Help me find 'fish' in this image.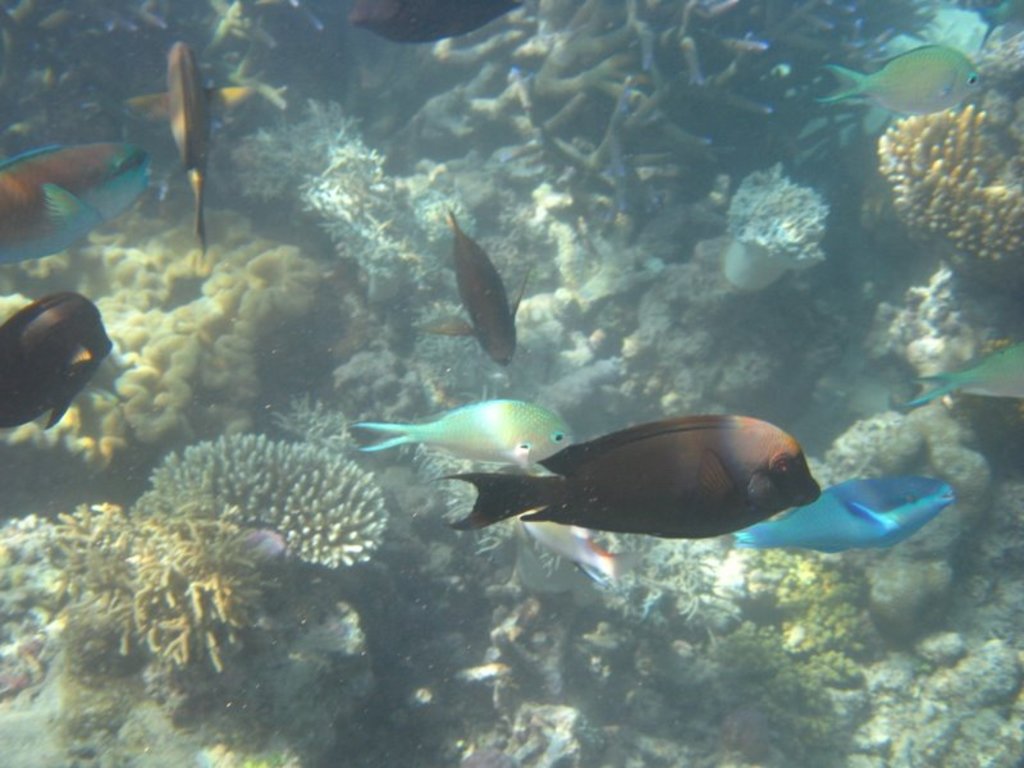
Found it: 416, 211, 529, 370.
